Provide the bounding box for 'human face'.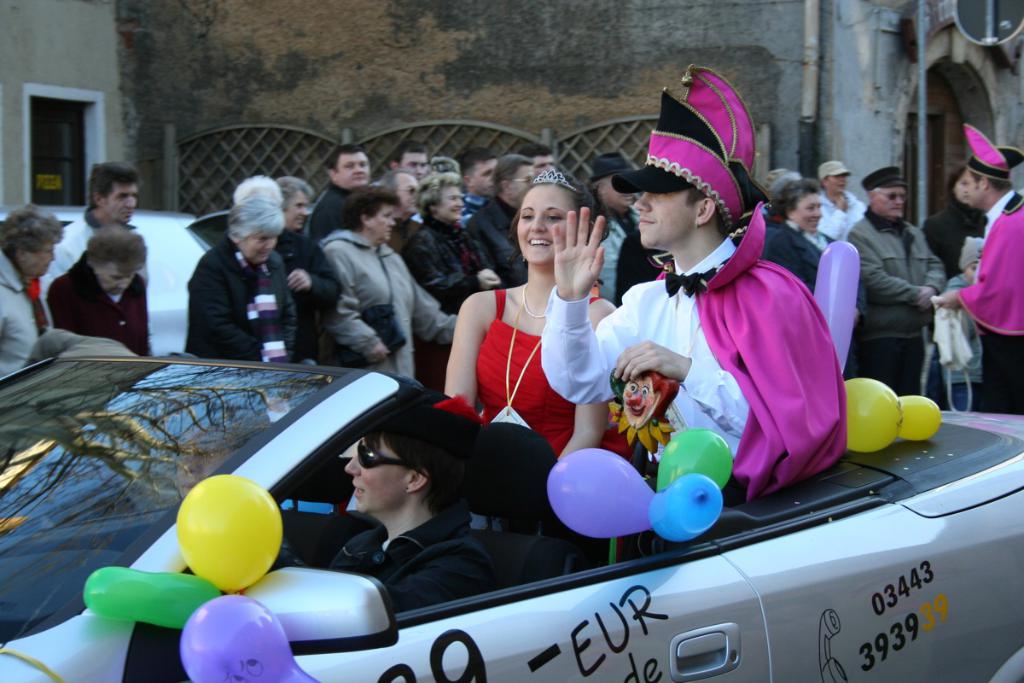
left=337, top=154, right=371, bottom=190.
